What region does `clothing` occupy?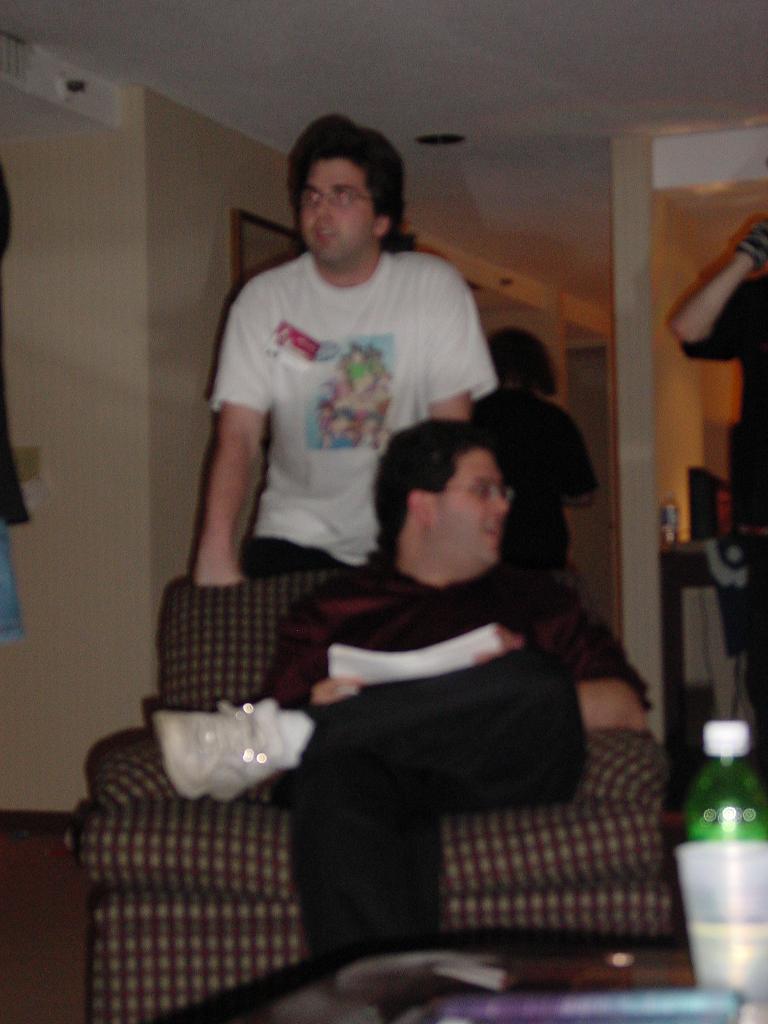
685,270,767,744.
